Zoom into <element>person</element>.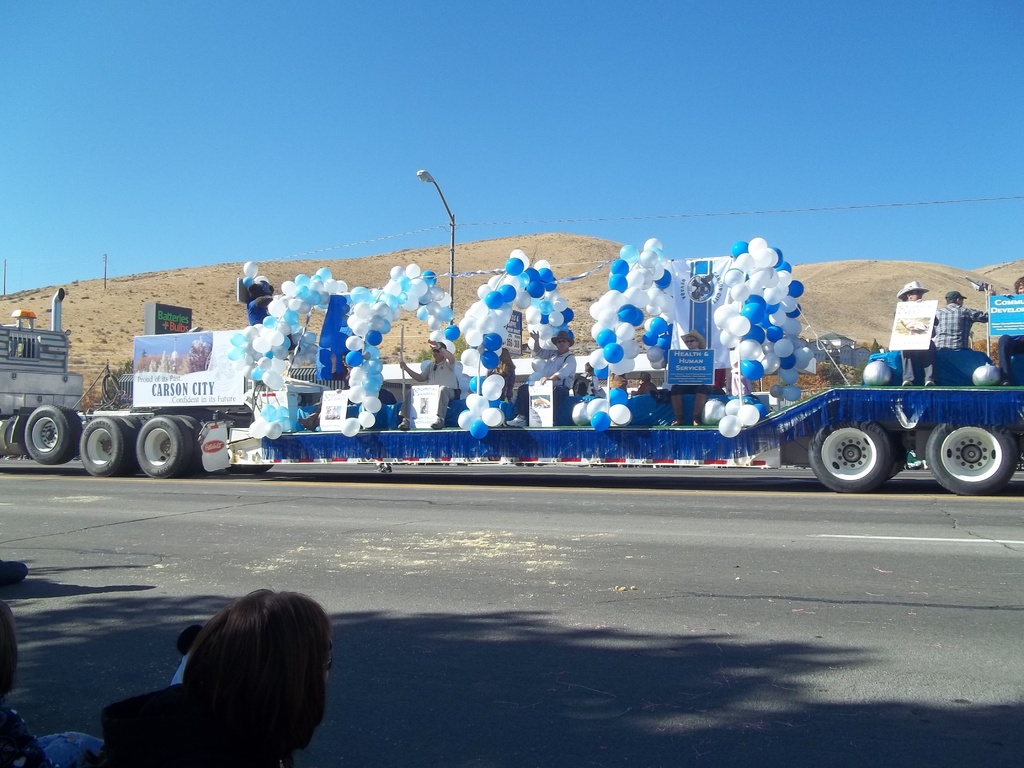
Zoom target: bbox=(932, 288, 990, 386).
